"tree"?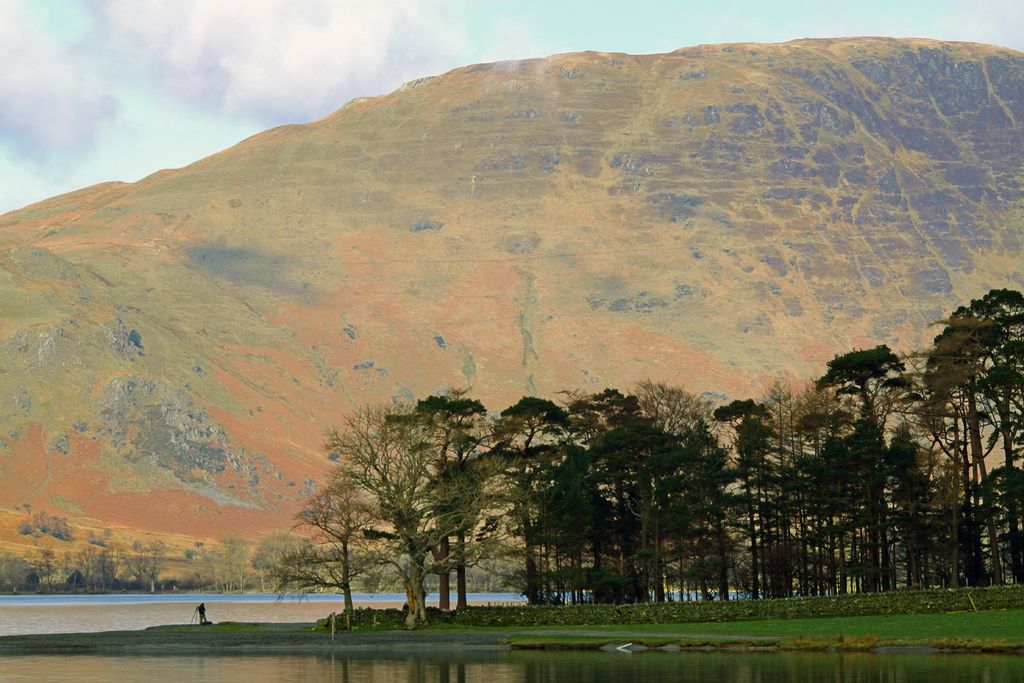
left=250, top=534, right=316, bottom=598
